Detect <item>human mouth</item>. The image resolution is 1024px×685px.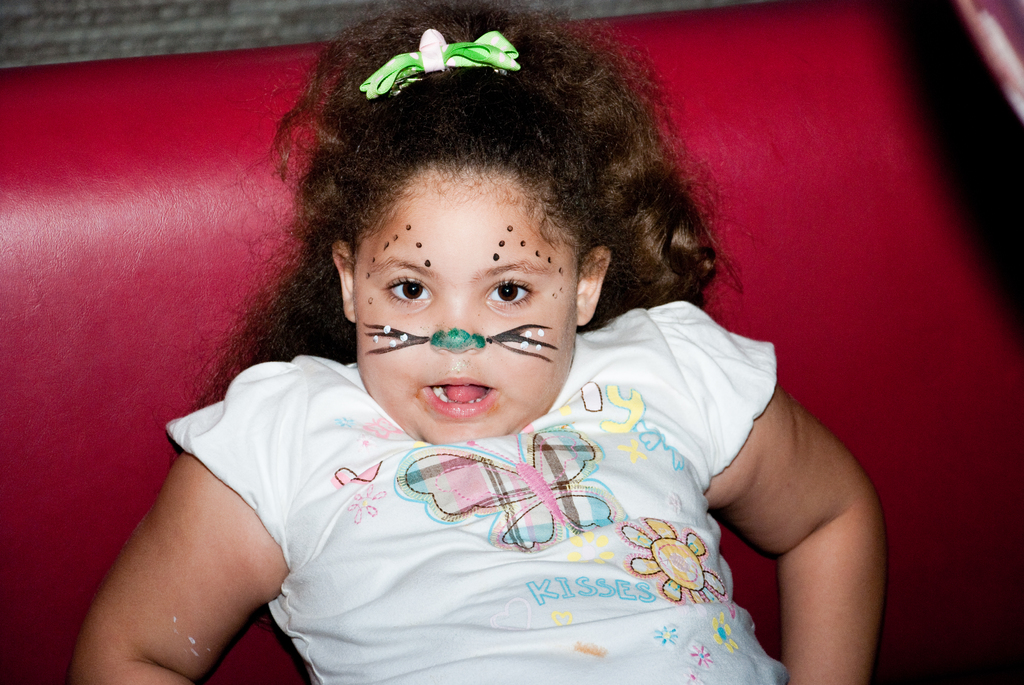
<region>421, 374, 497, 416</region>.
